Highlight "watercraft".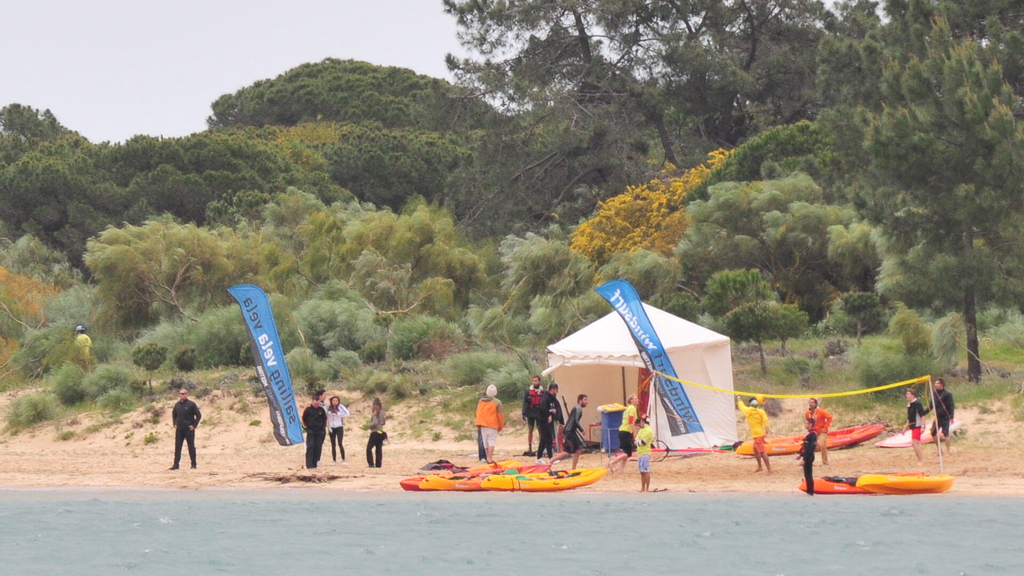
Highlighted region: [737,426,889,459].
